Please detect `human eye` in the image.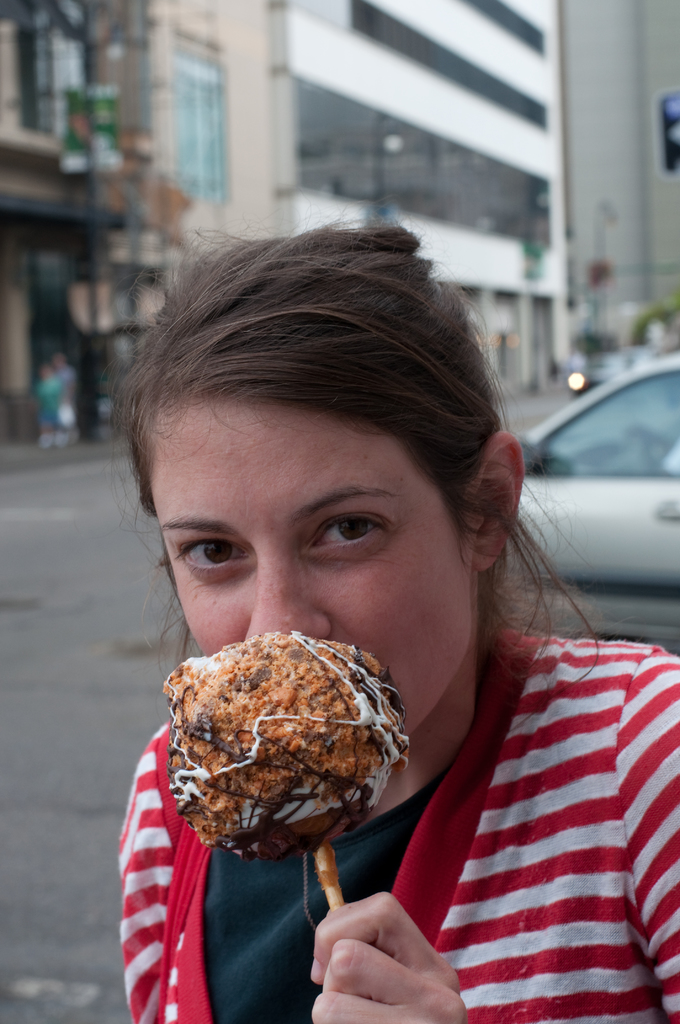
(x1=168, y1=532, x2=254, y2=586).
